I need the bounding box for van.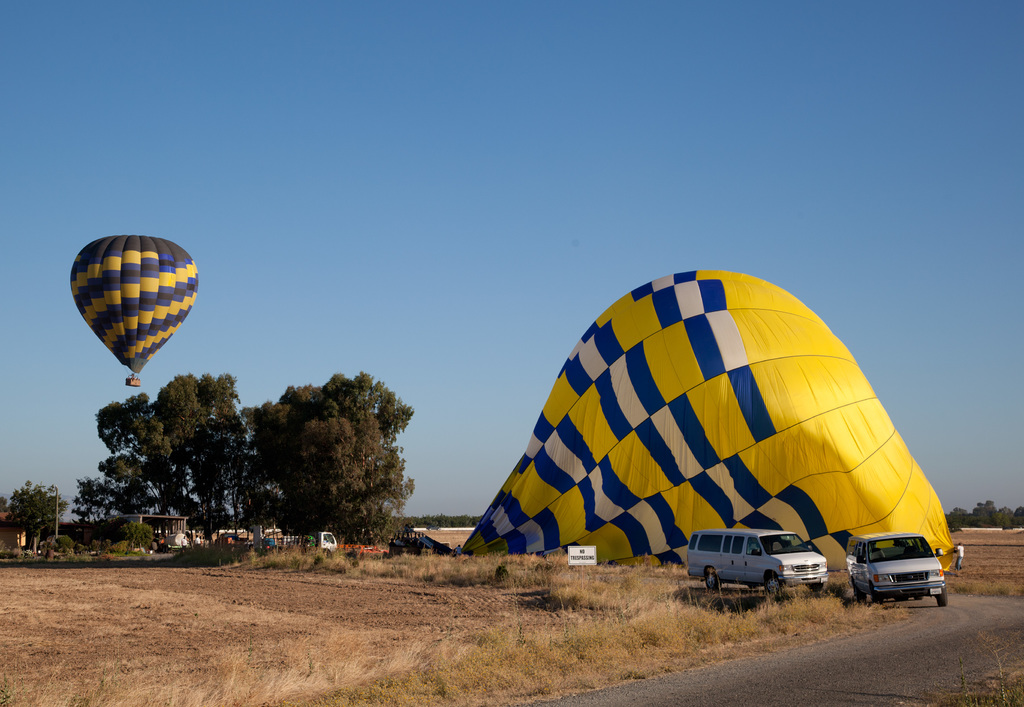
Here it is: {"x1": 686, "y1": 529, "x2": 830, "y2": 596}.
